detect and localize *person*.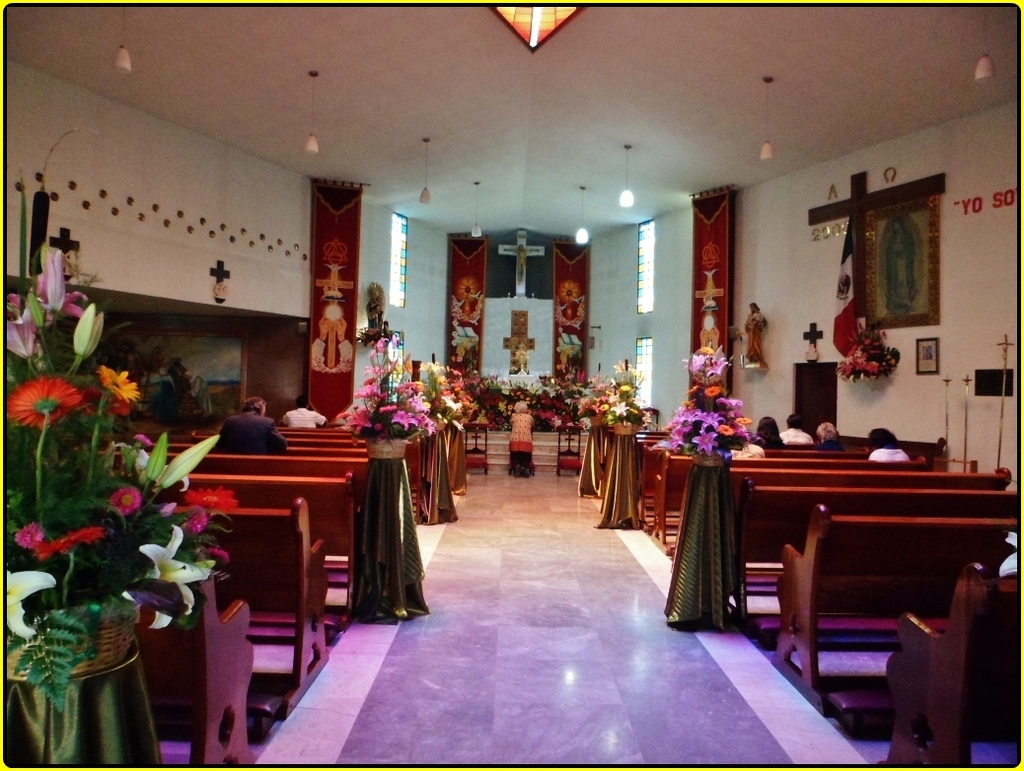
Localized at {"left": 816, "top": 420, "right": 846, "bottom": 453}.
